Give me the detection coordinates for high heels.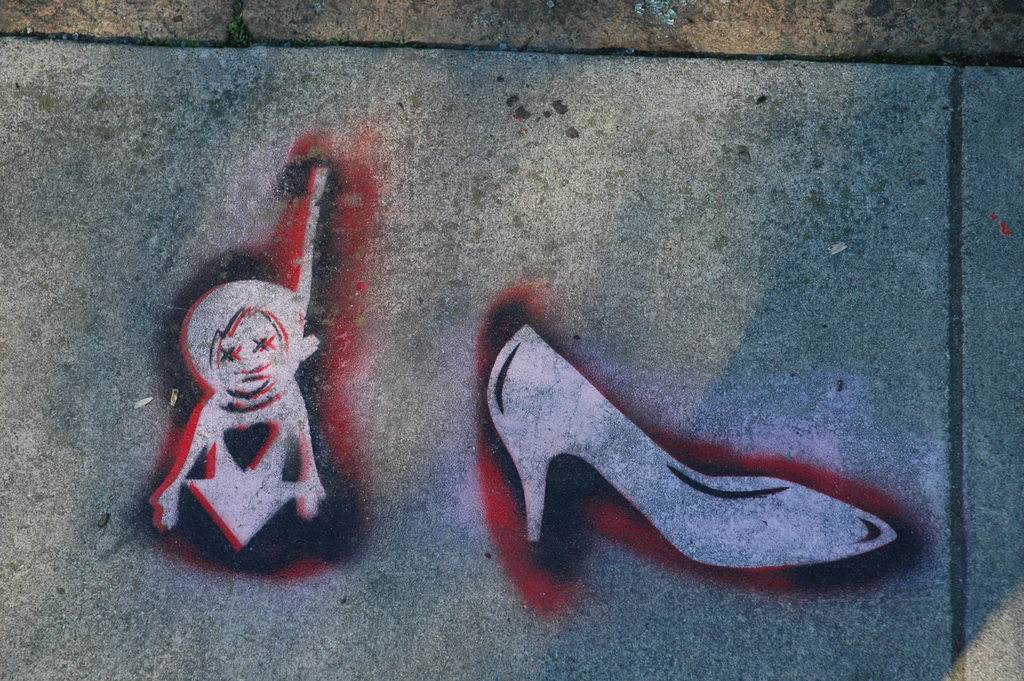
[467,279,933,605].
